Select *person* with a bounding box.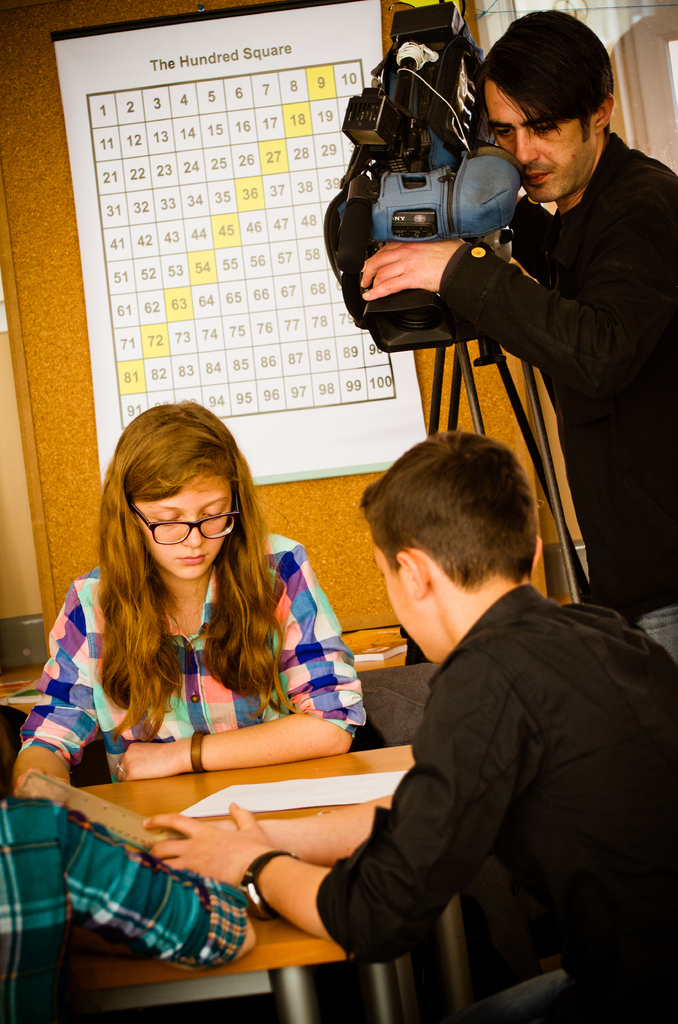
2/397/366/801.
